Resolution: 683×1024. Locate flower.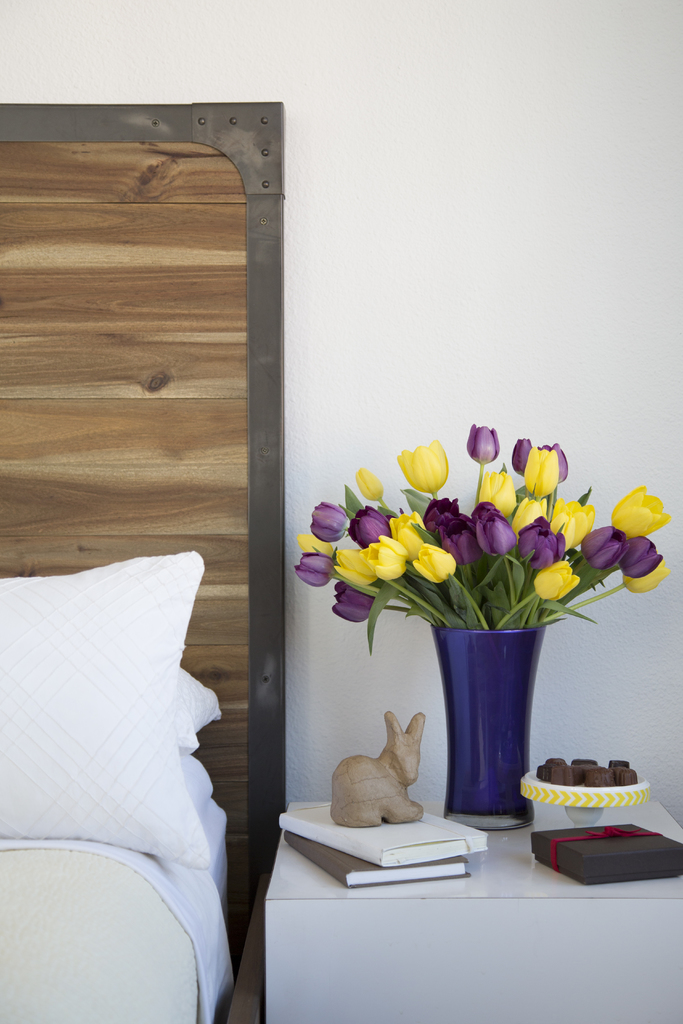
537,438,569,486.
